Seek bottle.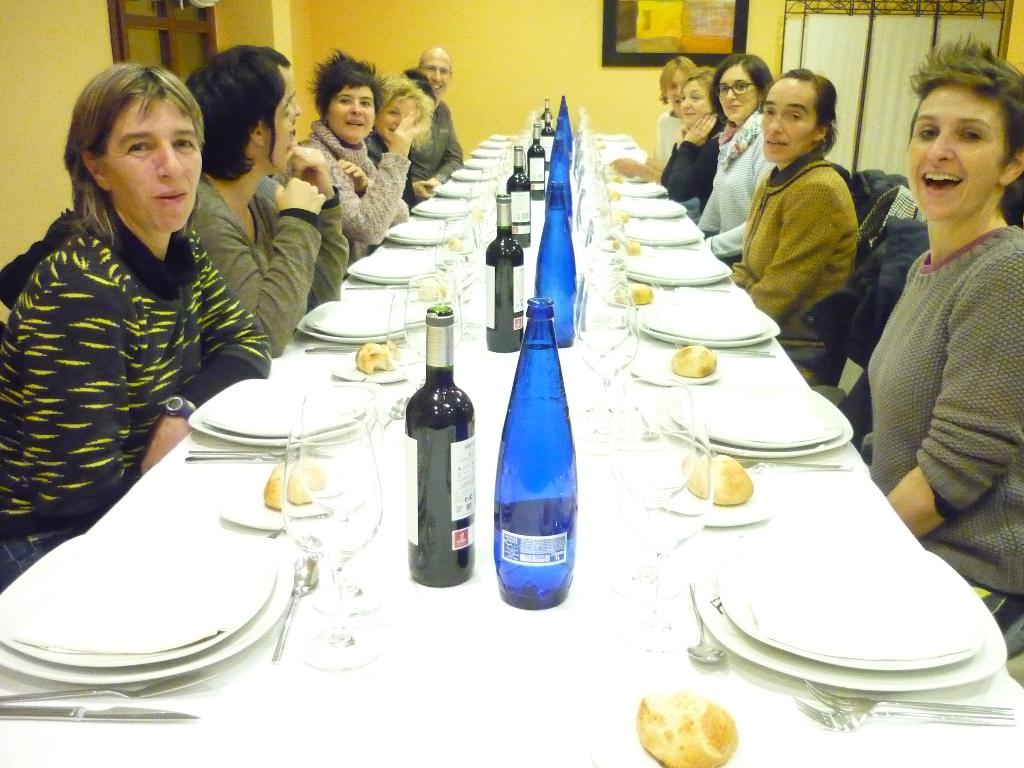
<region>539, 95, 555, 134</region>.
